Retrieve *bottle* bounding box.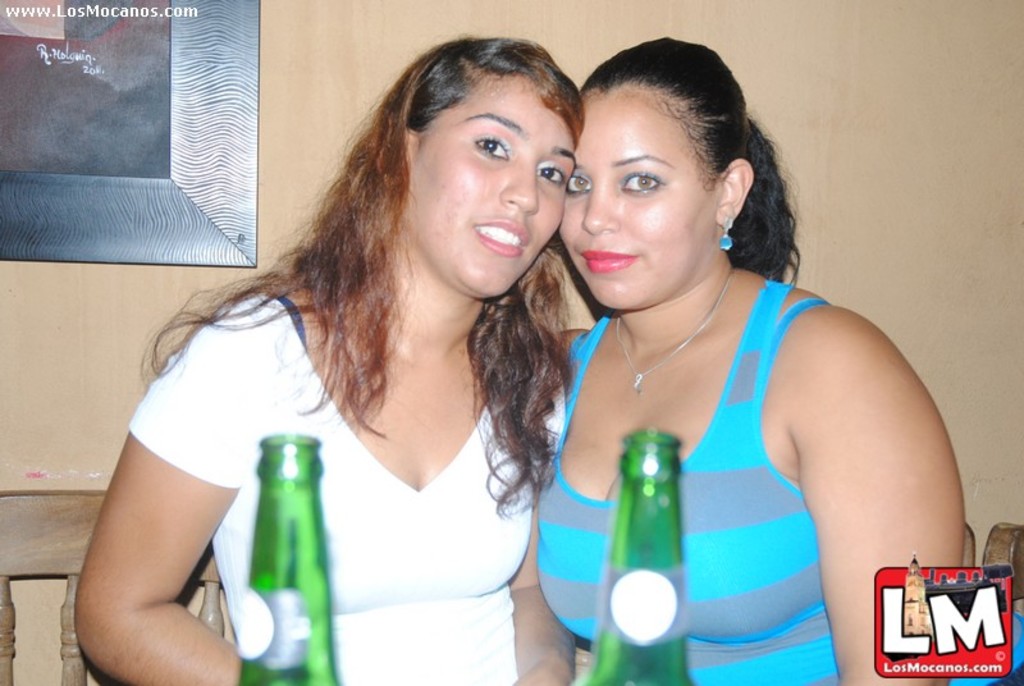
Bounding box: 572/430/694/685.
